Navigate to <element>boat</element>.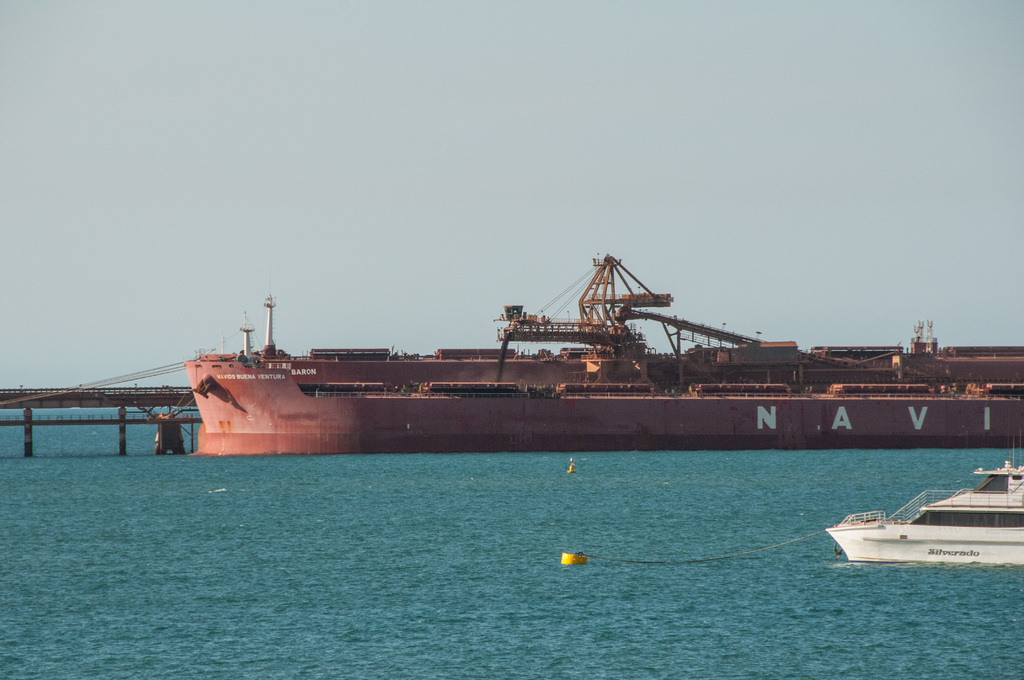
Navigation target: box(136, 247, 987, 453).
